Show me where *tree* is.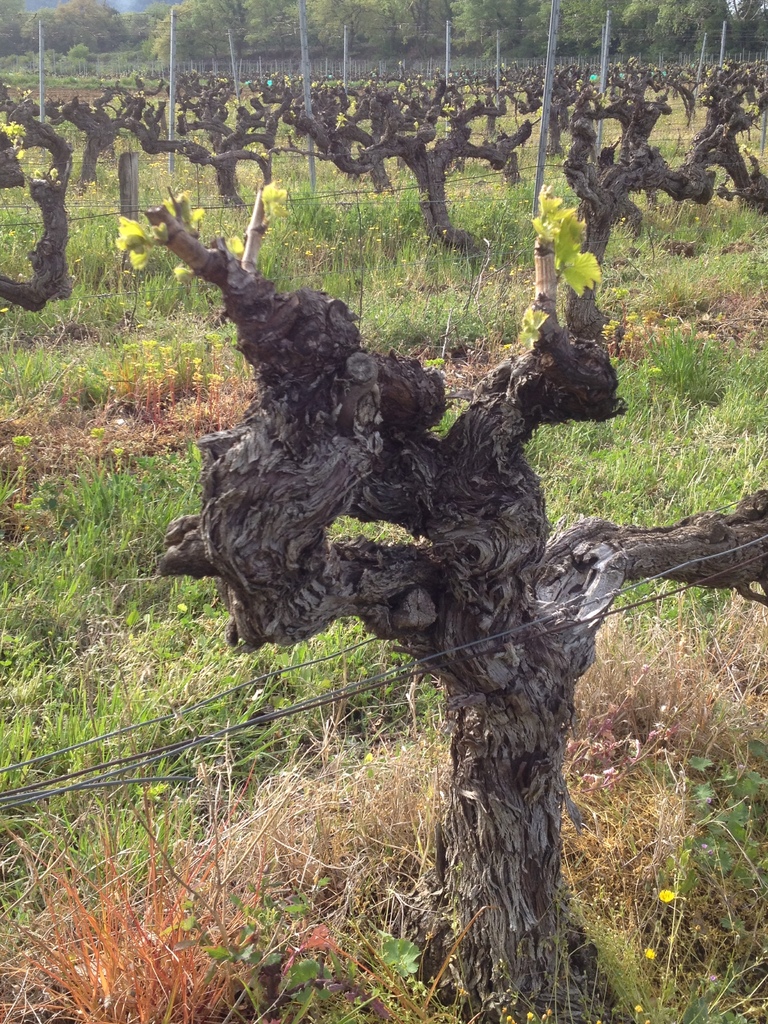
*tree* is at {"left": 356, "top": 0, "right": 423, "bottom": 68}.
